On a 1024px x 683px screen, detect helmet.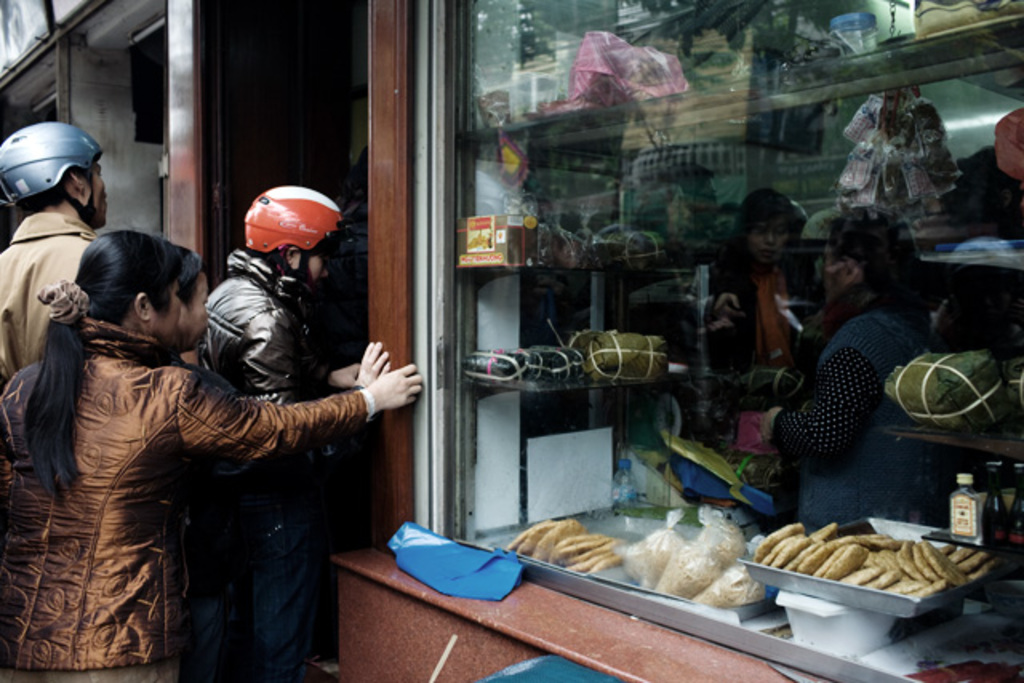
<box>234,184,344,307</box>.
